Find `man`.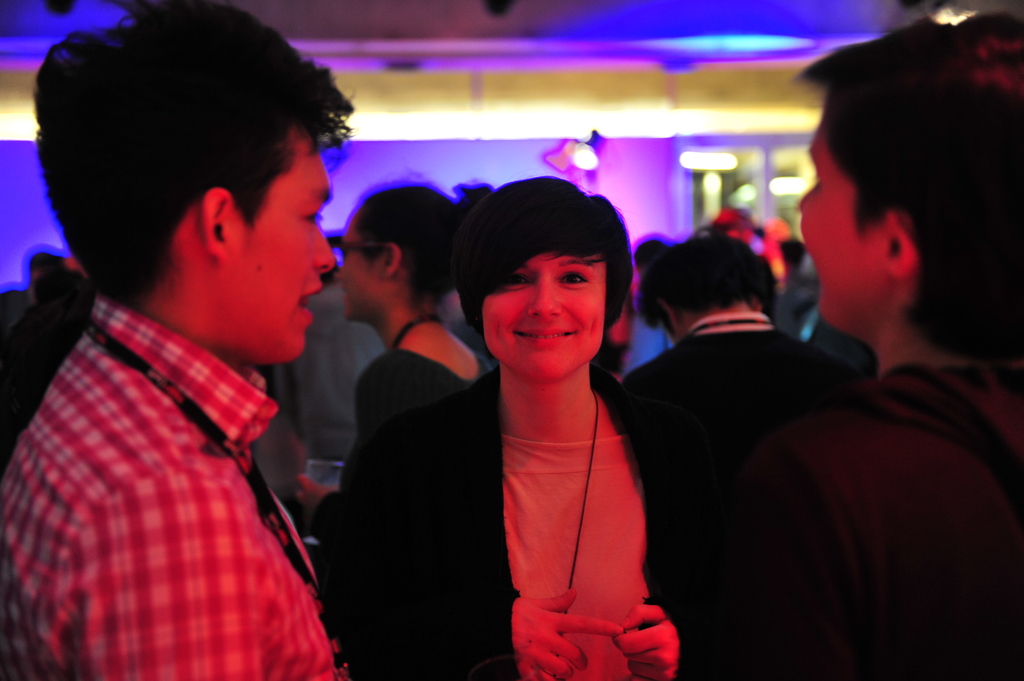
l=710, t=15, r=1023, b=680.
